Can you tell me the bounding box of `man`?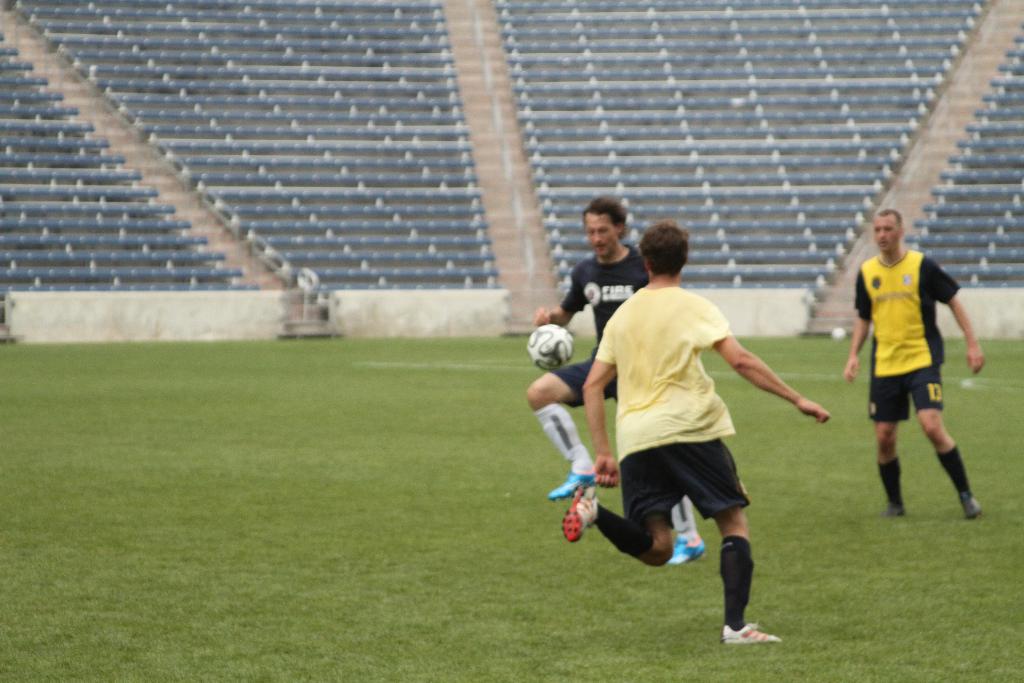
select_region(559, 220, 833, 645).
